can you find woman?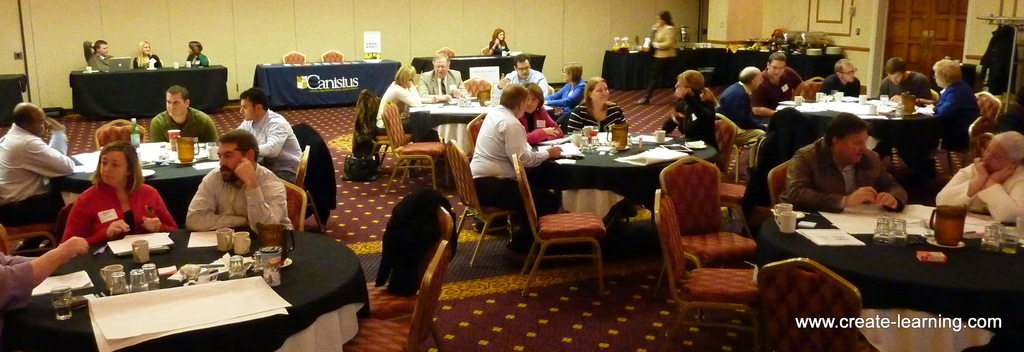
Yes, bounding box: select_region(538, 56, 586, 114).
